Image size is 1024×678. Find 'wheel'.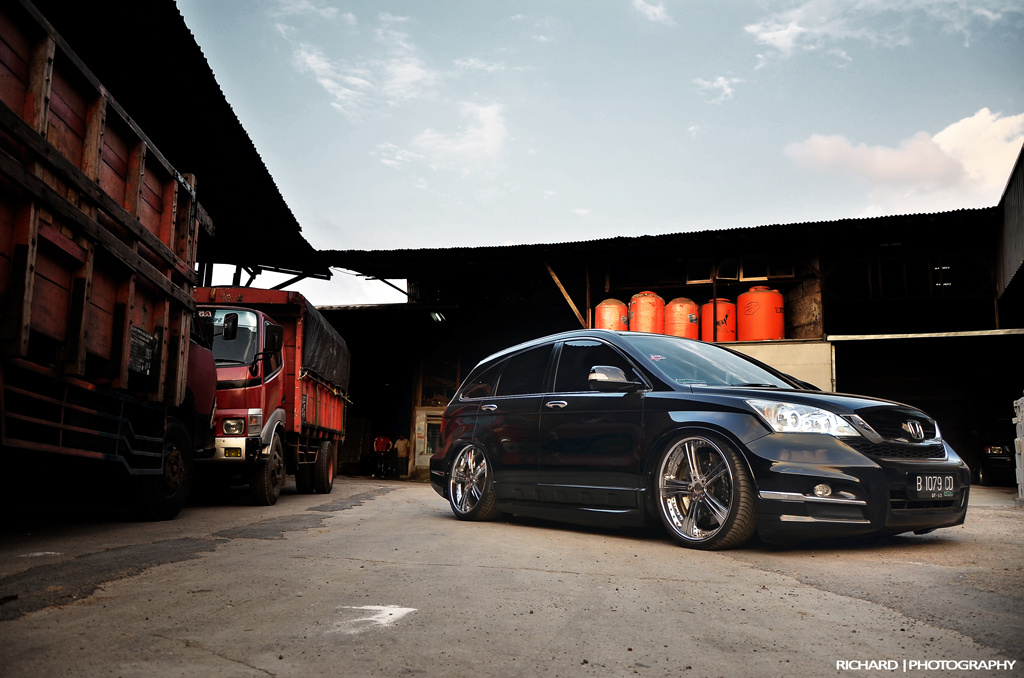
bbox=(319, 445, 335, 493).
